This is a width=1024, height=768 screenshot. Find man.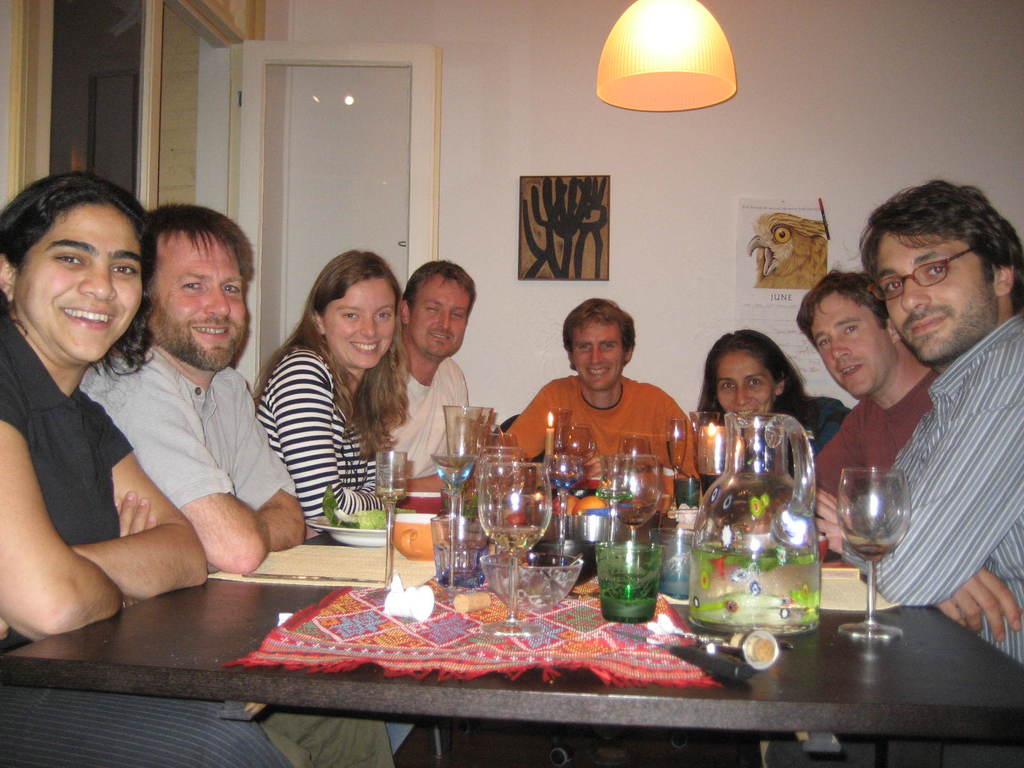
Bounding box: bbox=[791, 263, 943, 501].
